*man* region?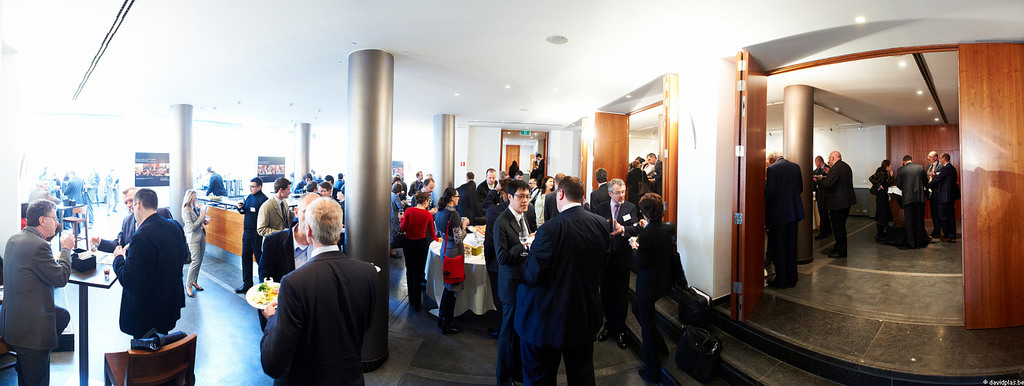
<bbox>0, 199, 75, 385</bbox>
